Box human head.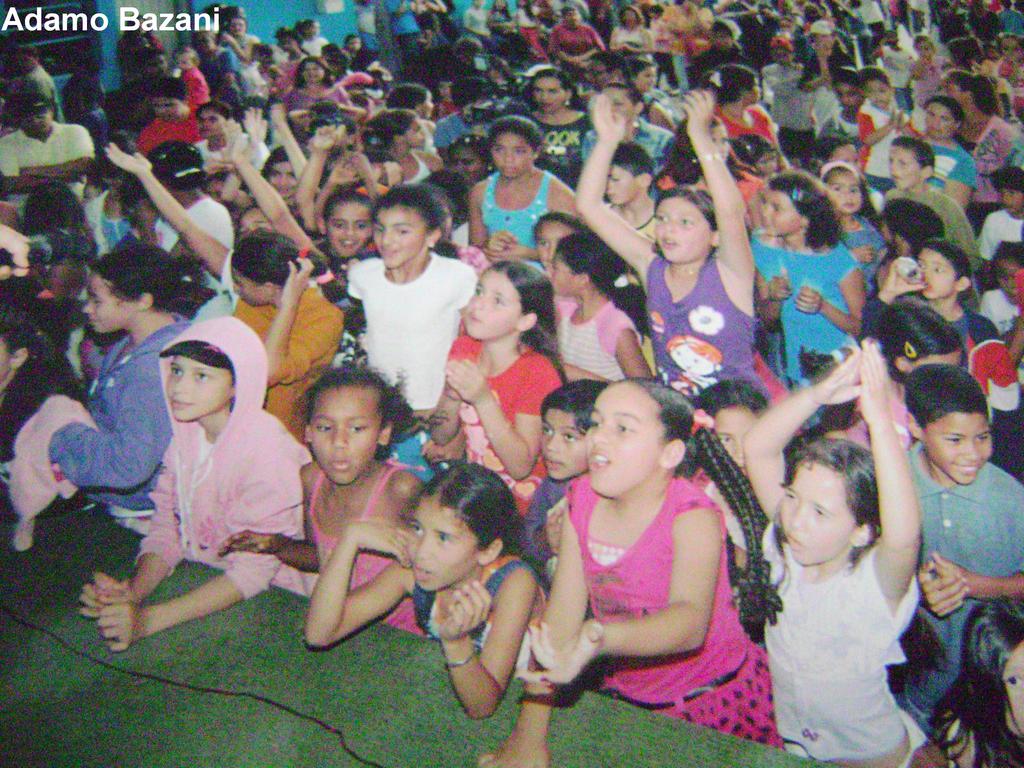
(691,382,769,480).
